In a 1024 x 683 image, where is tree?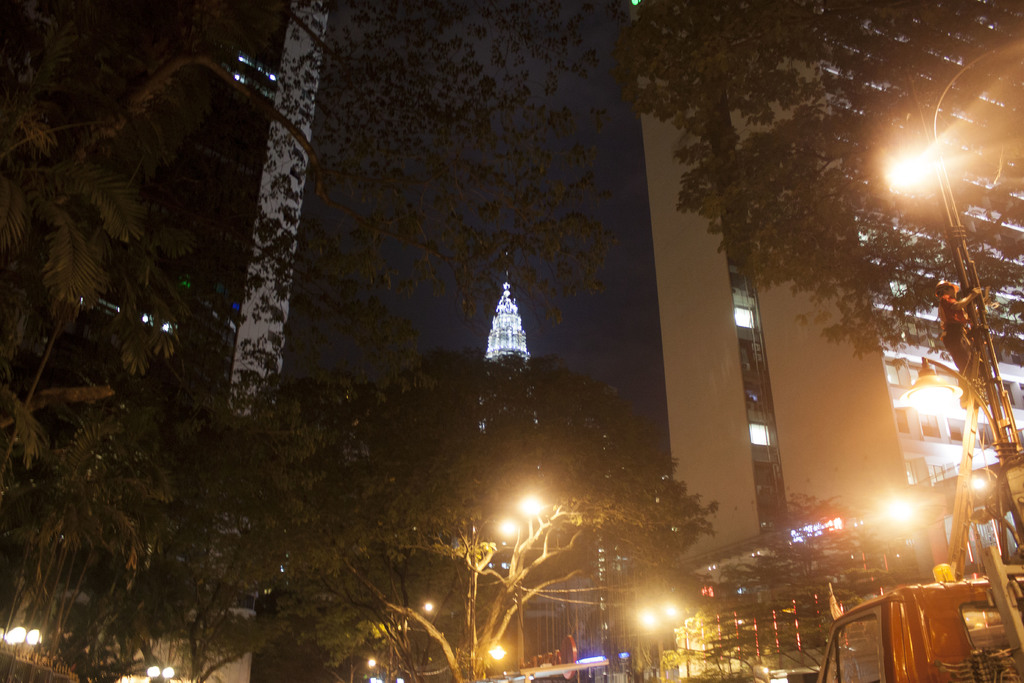
bbox=(341, 345, 721, 682).
